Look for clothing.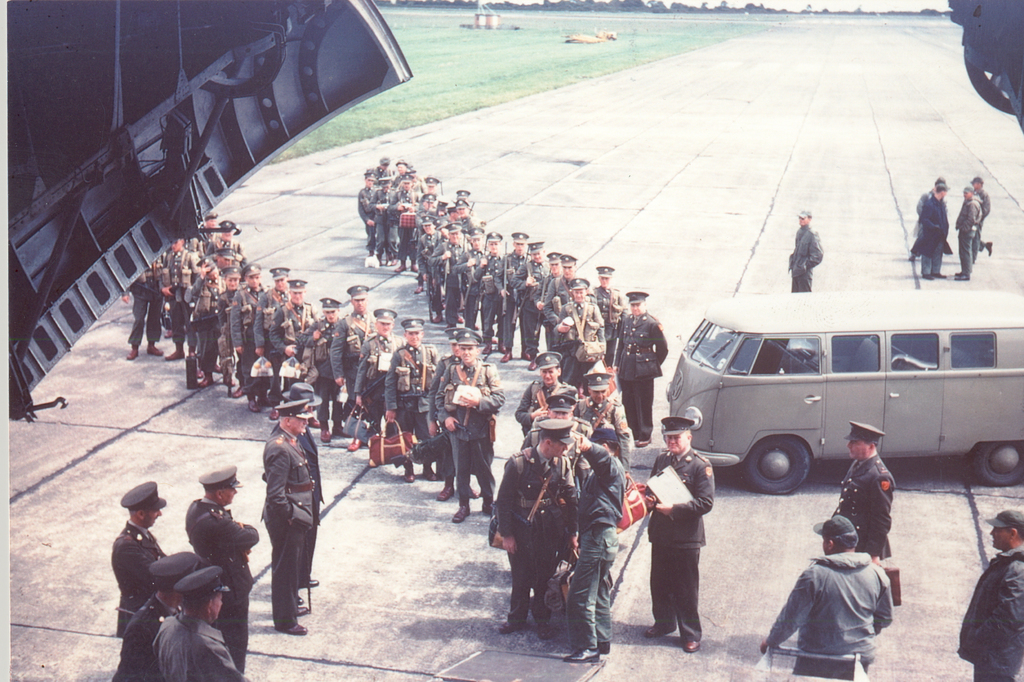
Found: x1=181 y1=496 x2=256 y2=668.
